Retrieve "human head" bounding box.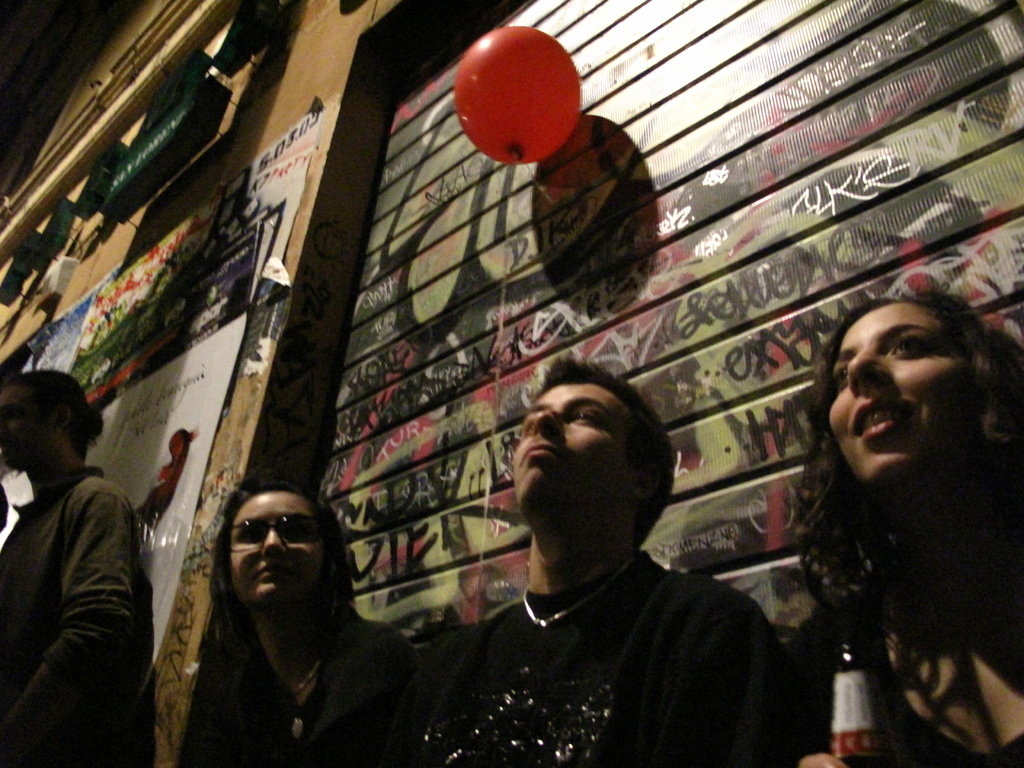
Bounding box: box(0, 362, 92, 484).
